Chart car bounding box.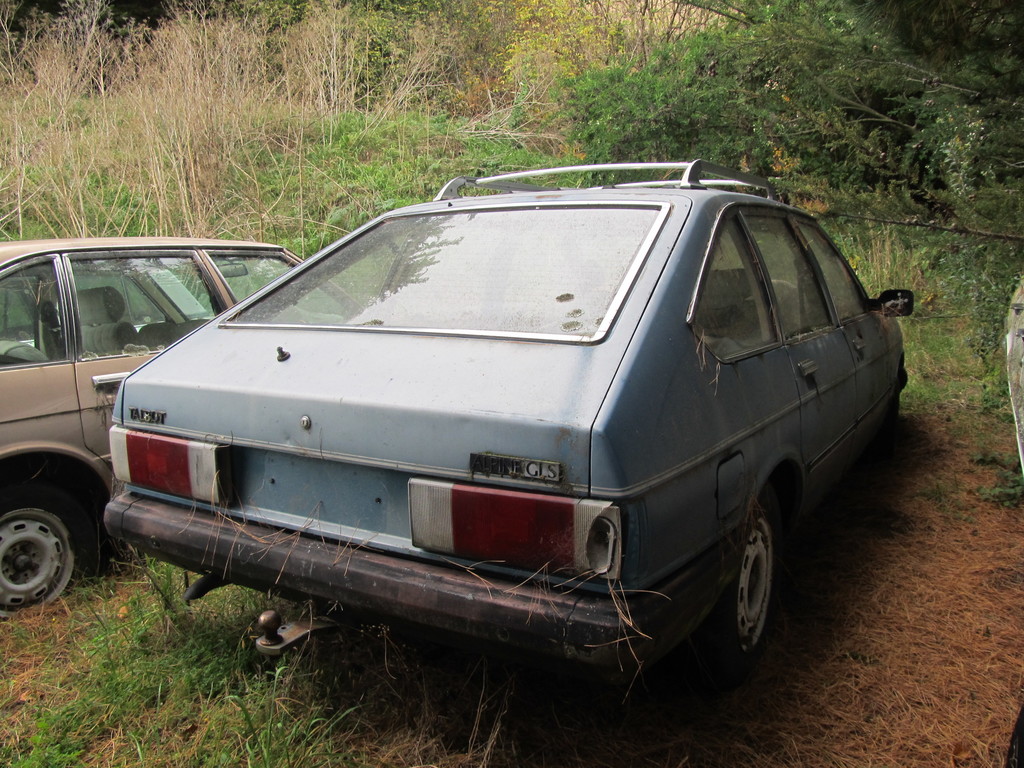
Charted: detection(0, 236, 363, 621).
